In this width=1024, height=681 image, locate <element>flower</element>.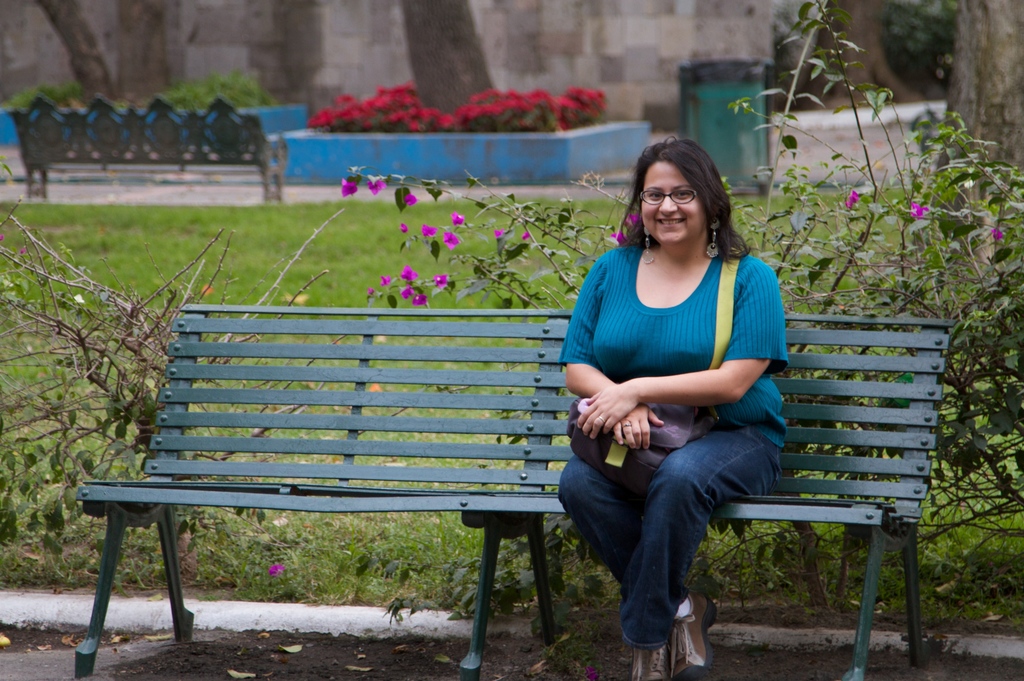
Bounding box: bbox=[422, 223, 438, 236].
